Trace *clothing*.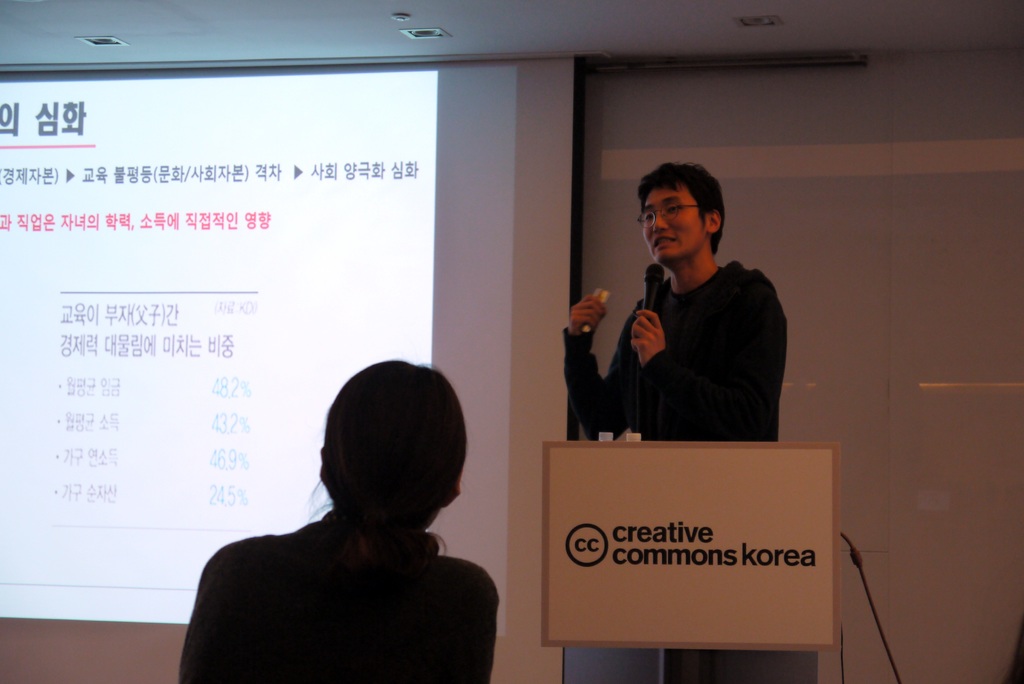
Traced to l=169, t=508, r=498, b=683.
